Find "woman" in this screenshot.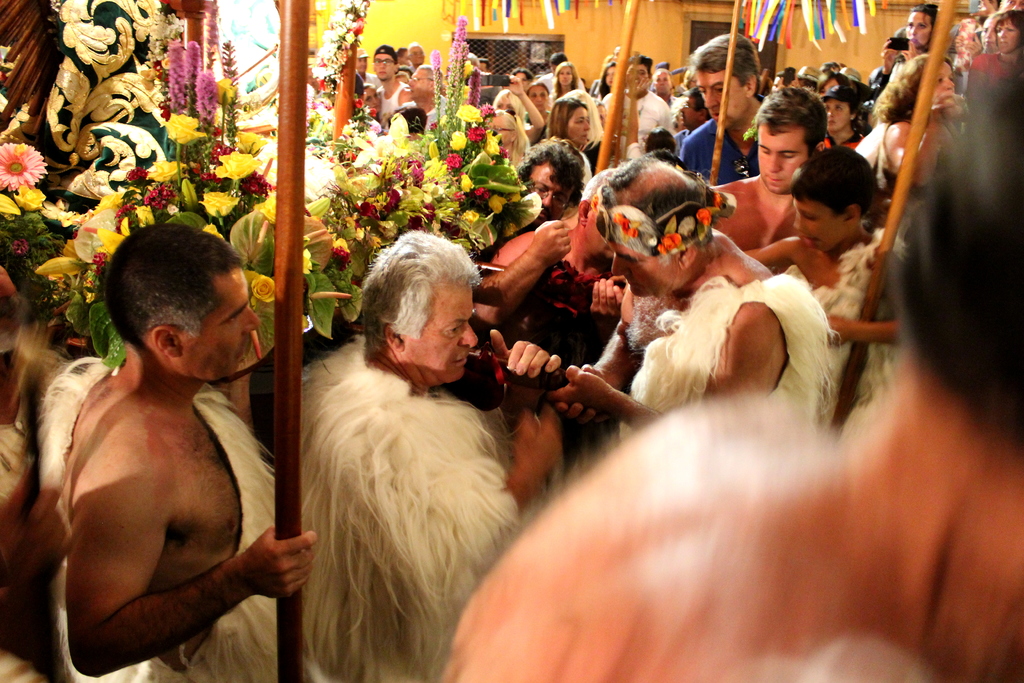
The bounding box for "woman" is 485/71/549/147.
